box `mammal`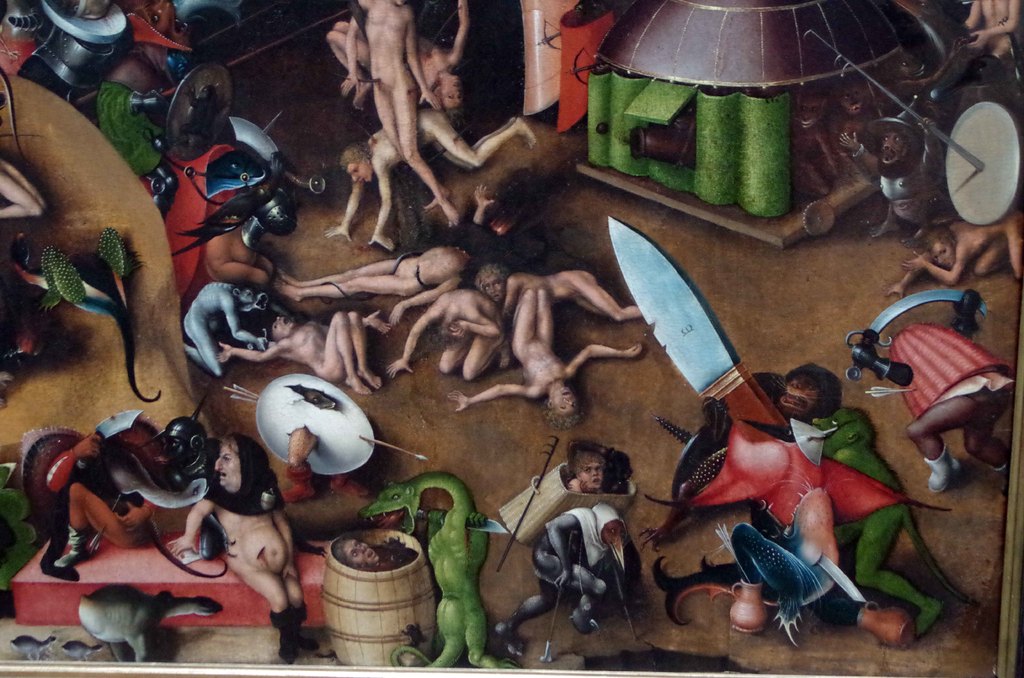
<bbox>881, 41, 971, 116</bbox>
